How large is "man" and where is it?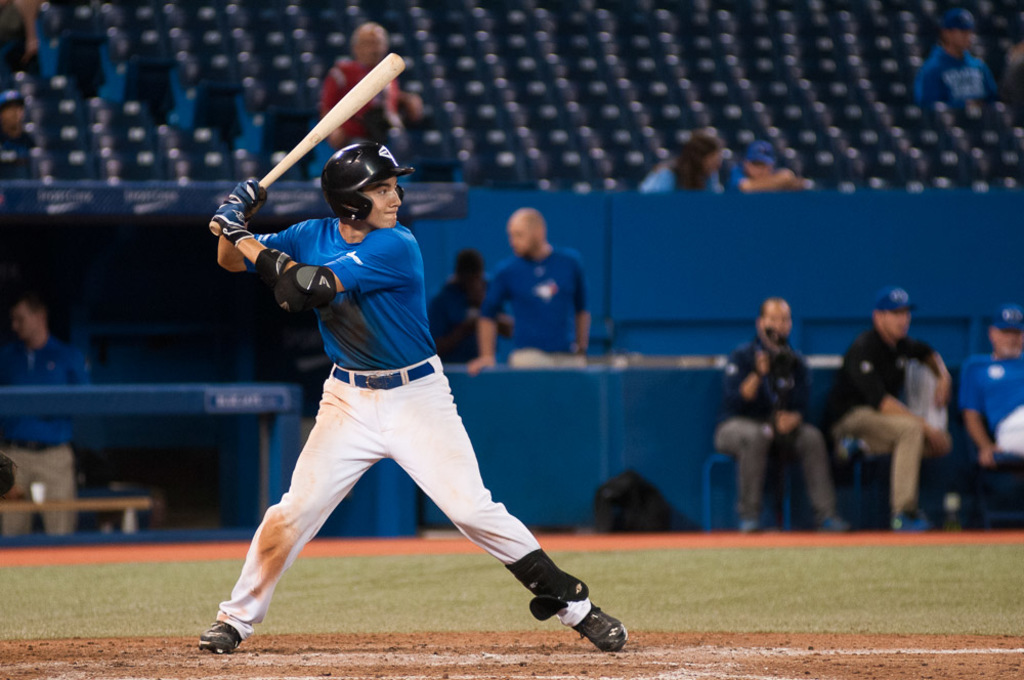
Bounding box: x1=0 y1=293 x2=91 y2=542.
